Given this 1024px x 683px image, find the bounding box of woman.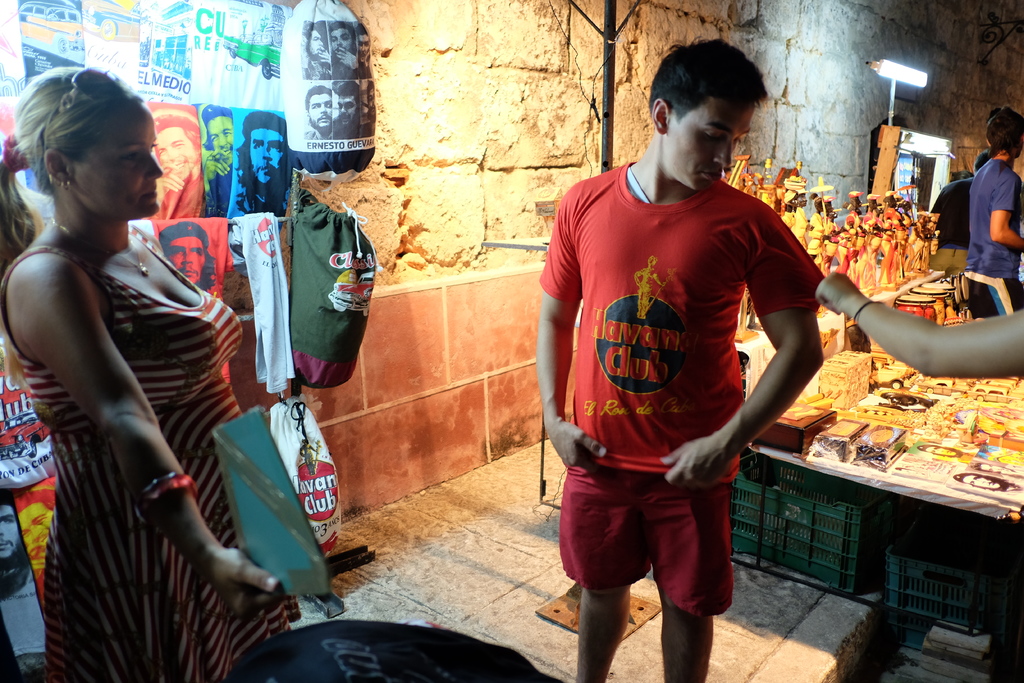
region(0, 63, 302, 682).
